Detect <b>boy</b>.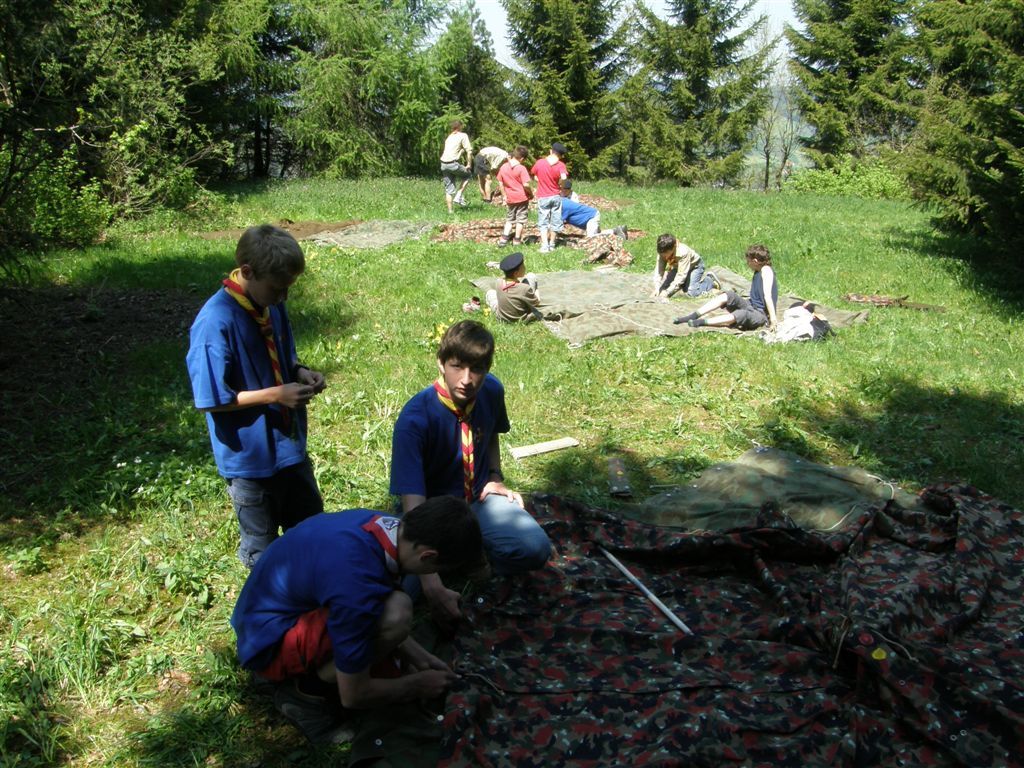
Detected at 673:239:781:334.
